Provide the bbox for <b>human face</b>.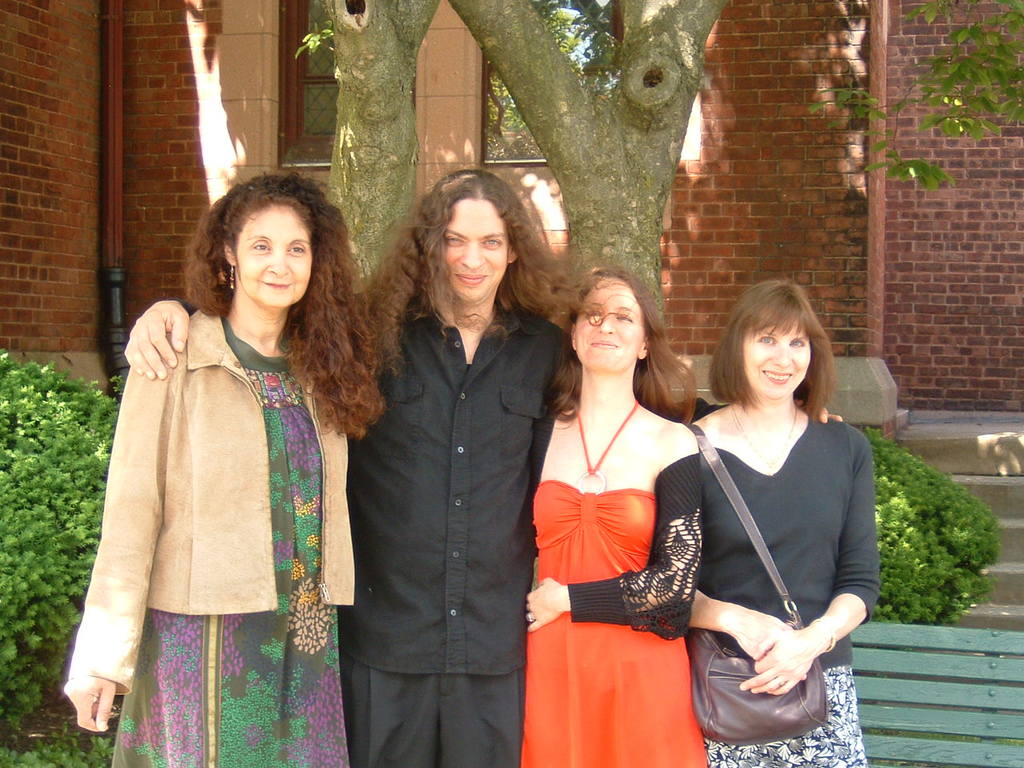
(x1=442, y1=194, x2=512, y2=302).
